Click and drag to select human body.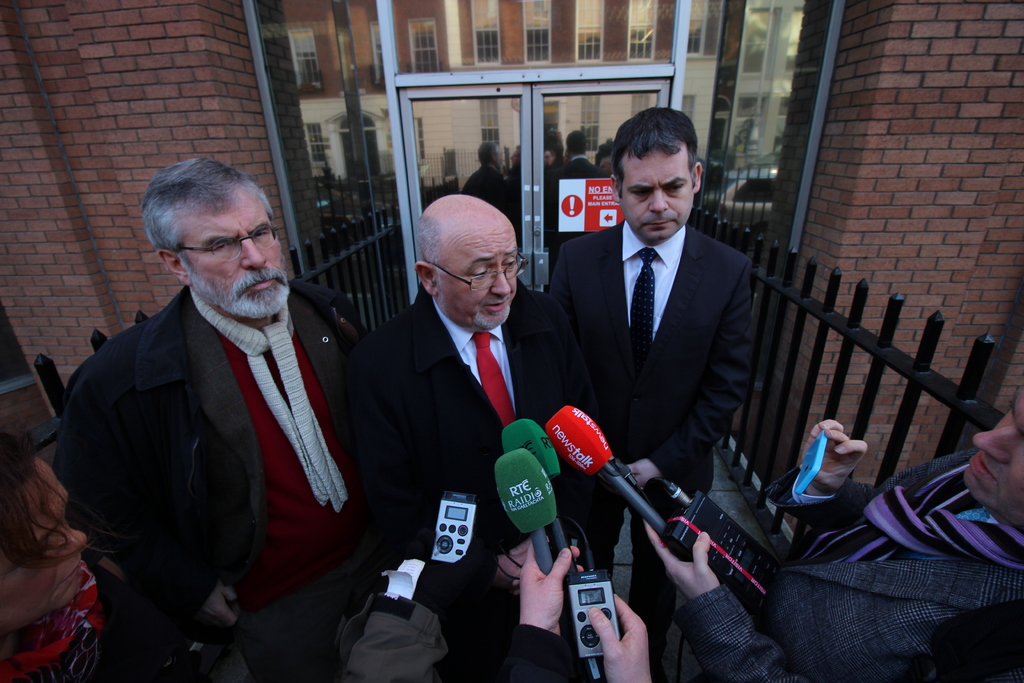
Selection: 511 536 650 682.
